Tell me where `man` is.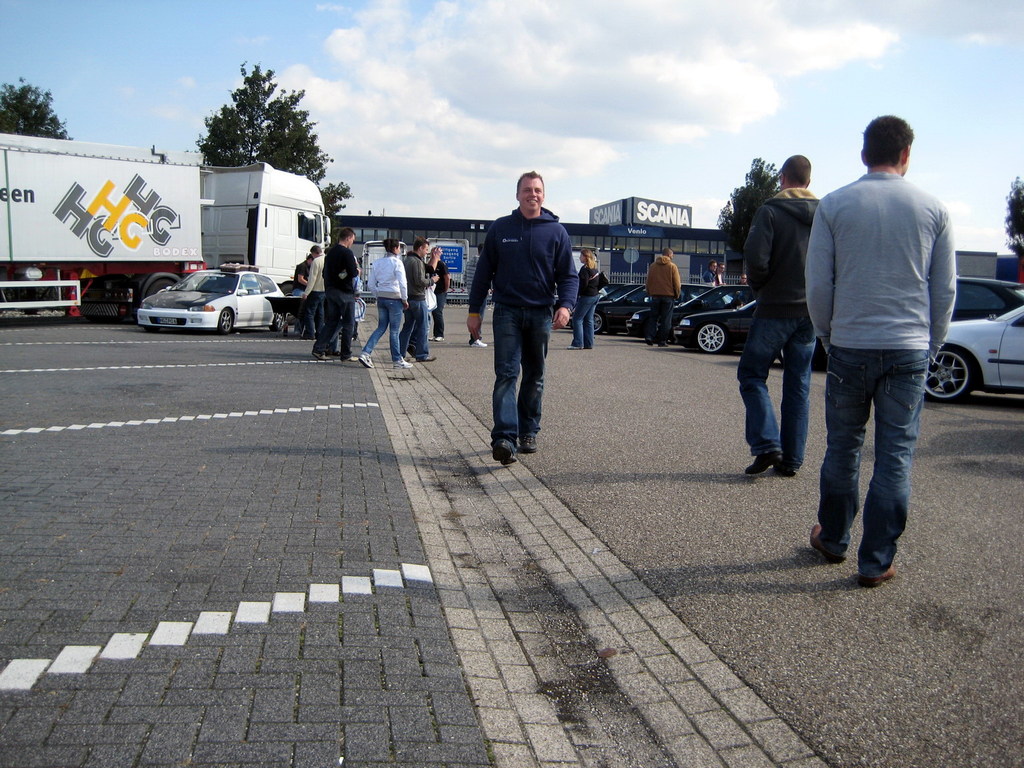
`man` is at left=327, top=227, right=356, bottom=359.
